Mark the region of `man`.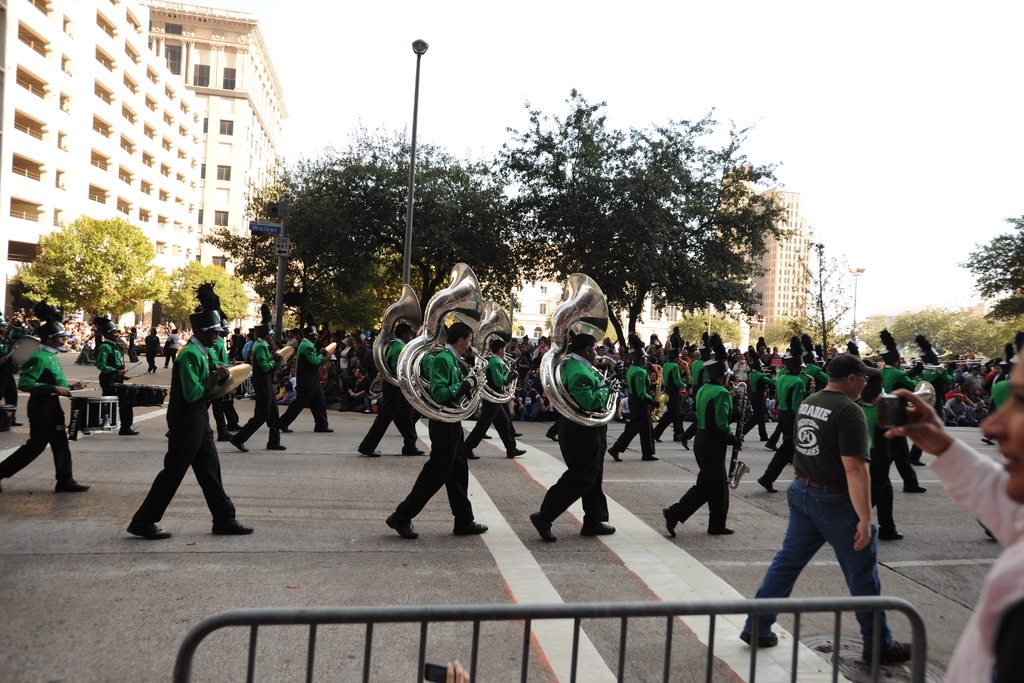
Region: {"left": 910, "top": 331, "right": 954, "bottom": 463}.
